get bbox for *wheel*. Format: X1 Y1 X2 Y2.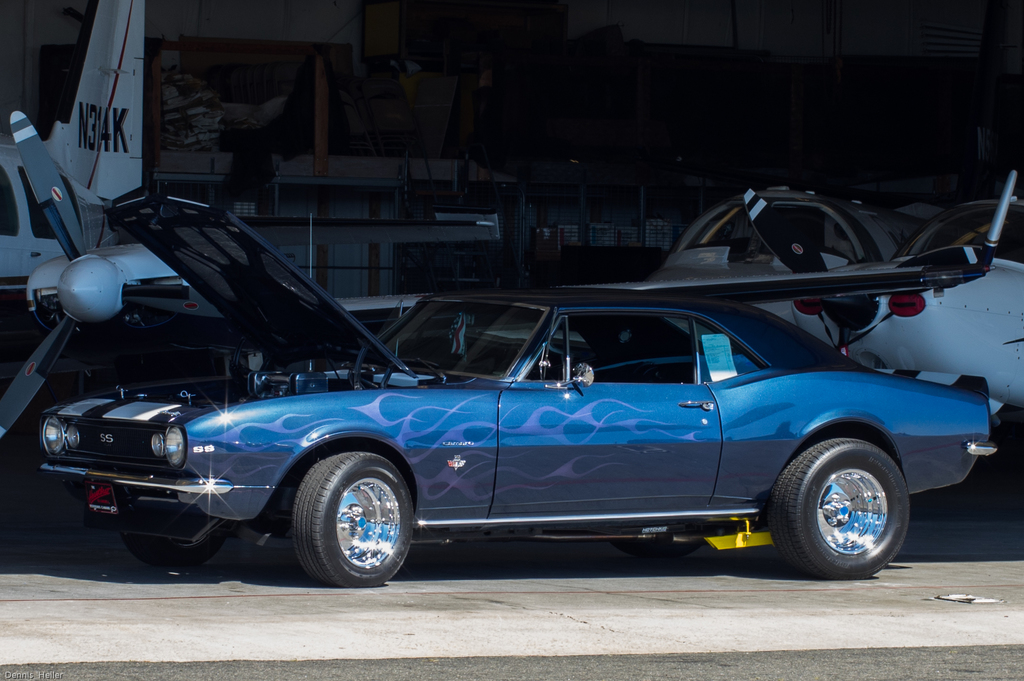
775 434 916 582.
